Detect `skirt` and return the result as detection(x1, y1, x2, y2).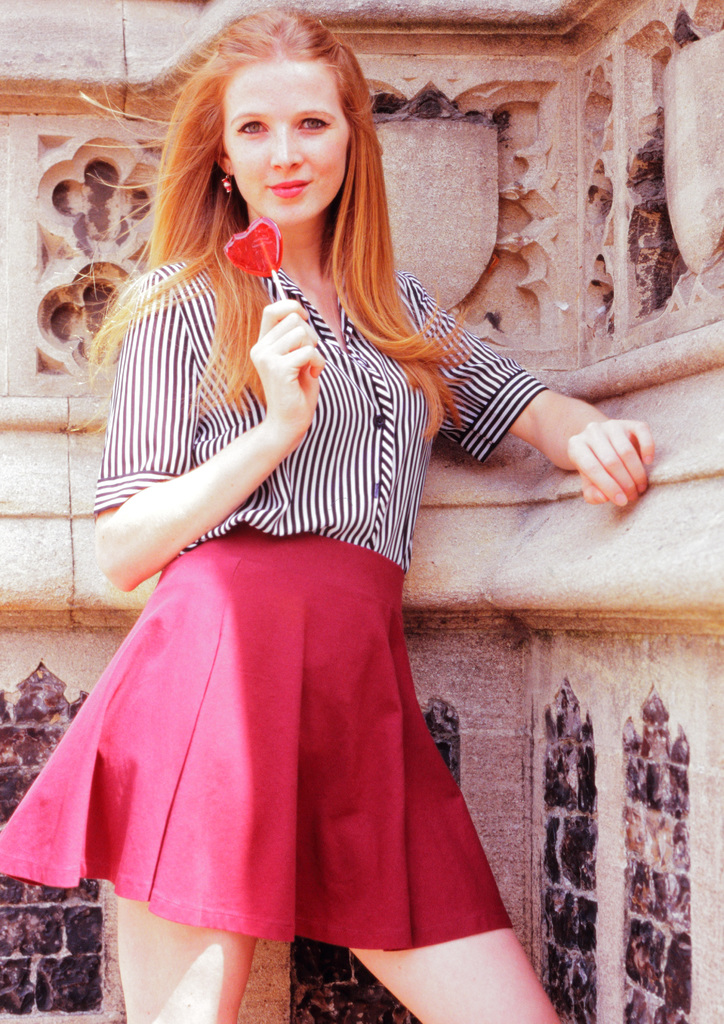
detection(0, 535, 520, 951).
